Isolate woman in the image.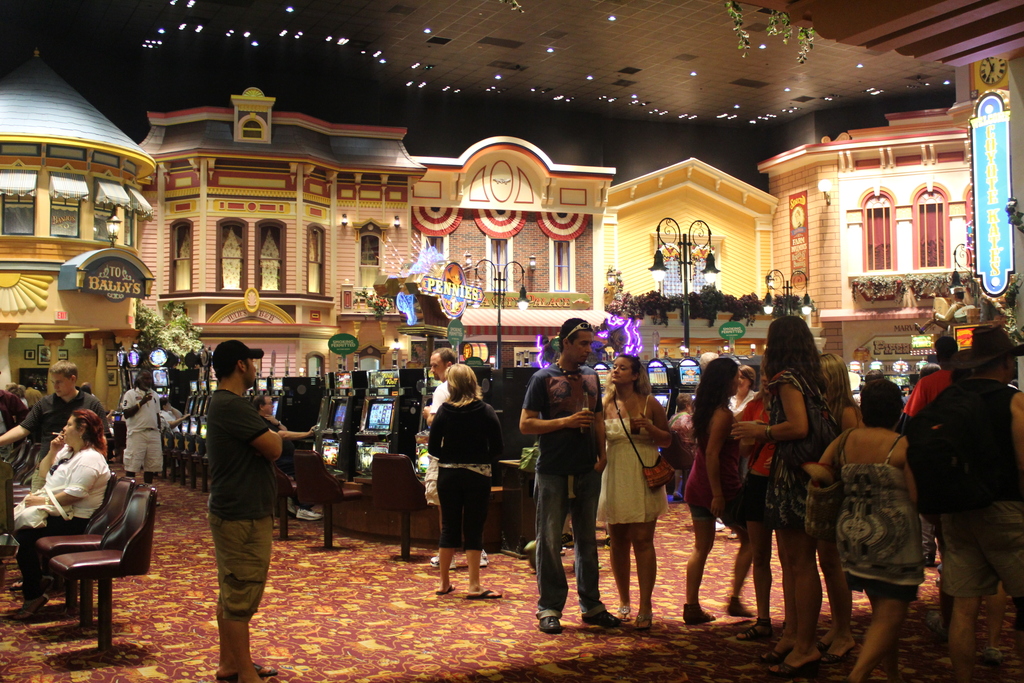
Isolated region: select_region(419, 361, 501, 603).
